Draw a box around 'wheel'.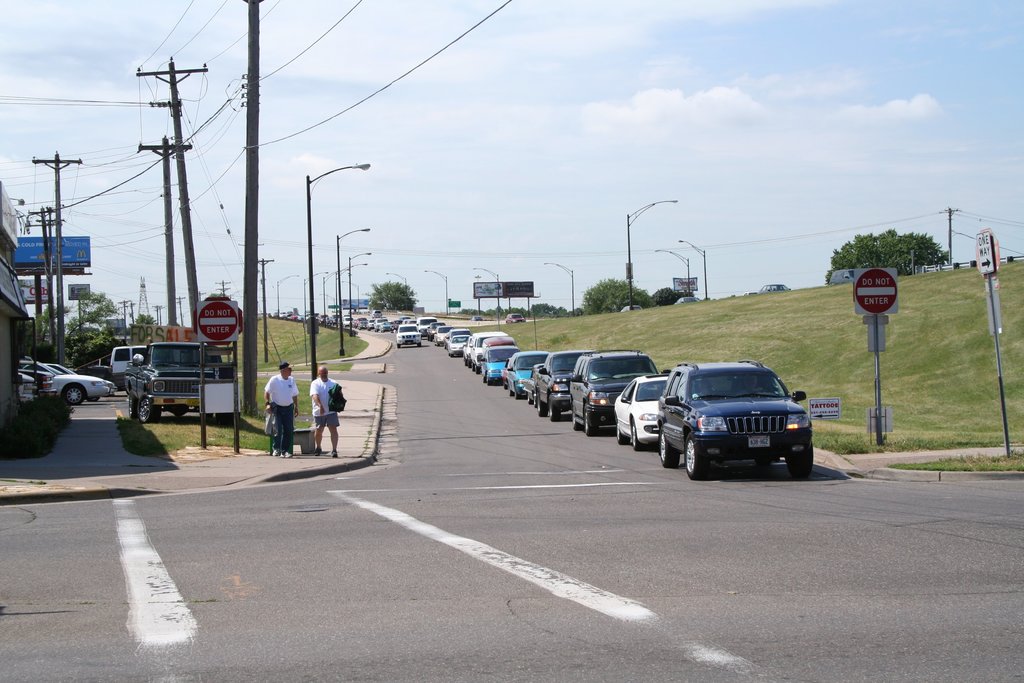
box(548, 403, 559, 421).
